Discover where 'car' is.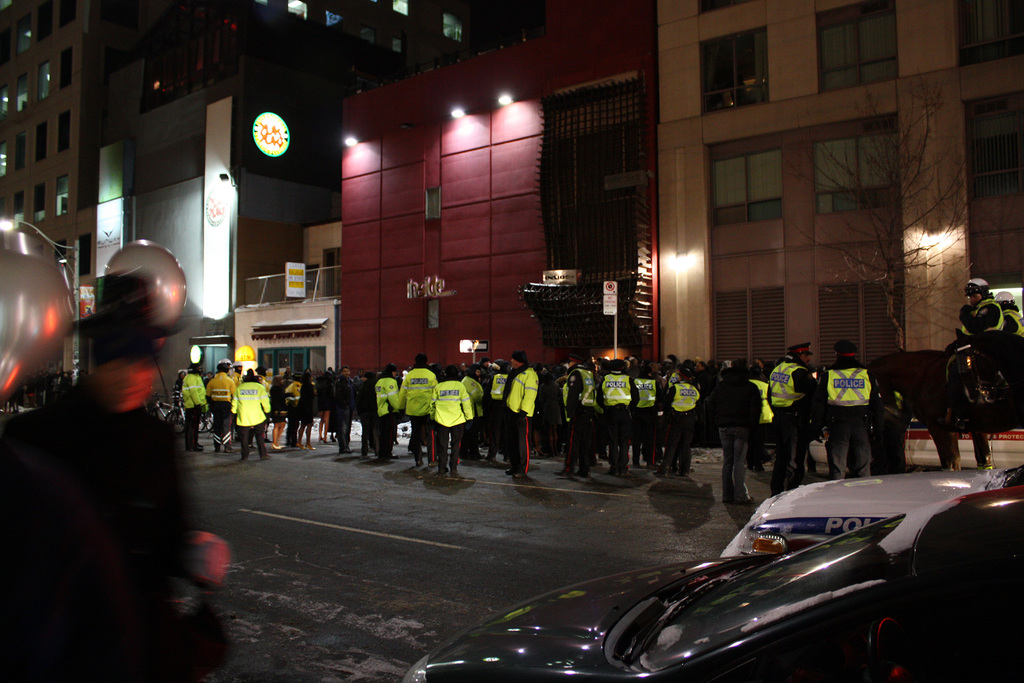
Discovered at 717 458 1023 555.
